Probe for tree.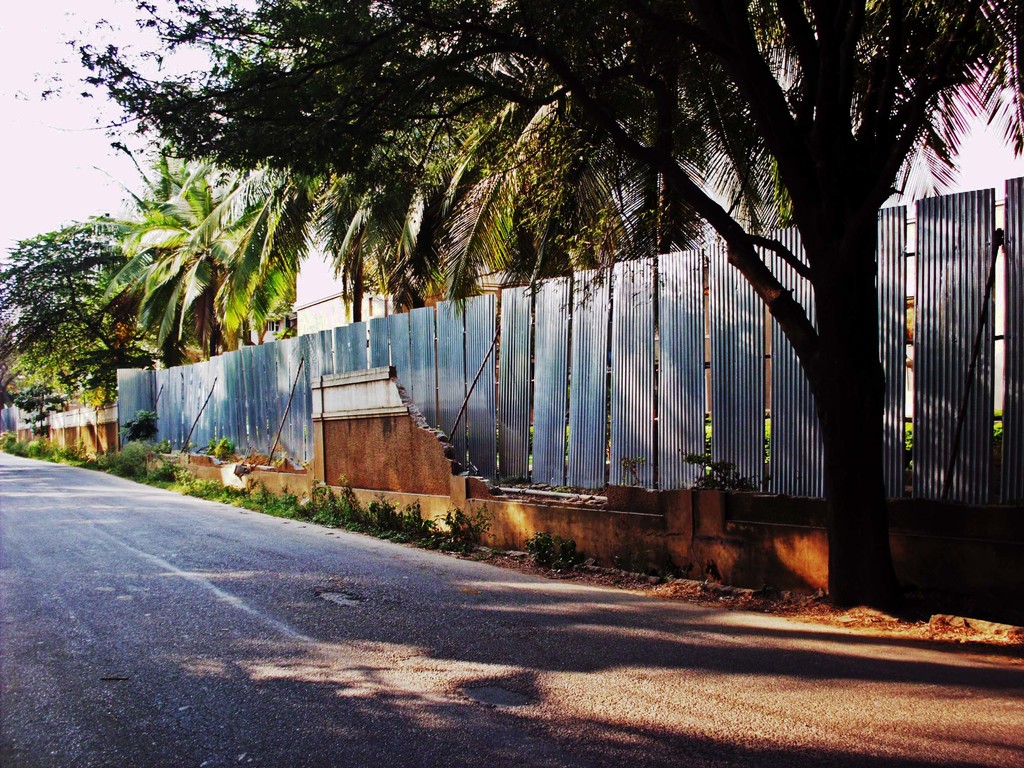
Probe result: x1=97, y1=143, x2=207, y2=378.
